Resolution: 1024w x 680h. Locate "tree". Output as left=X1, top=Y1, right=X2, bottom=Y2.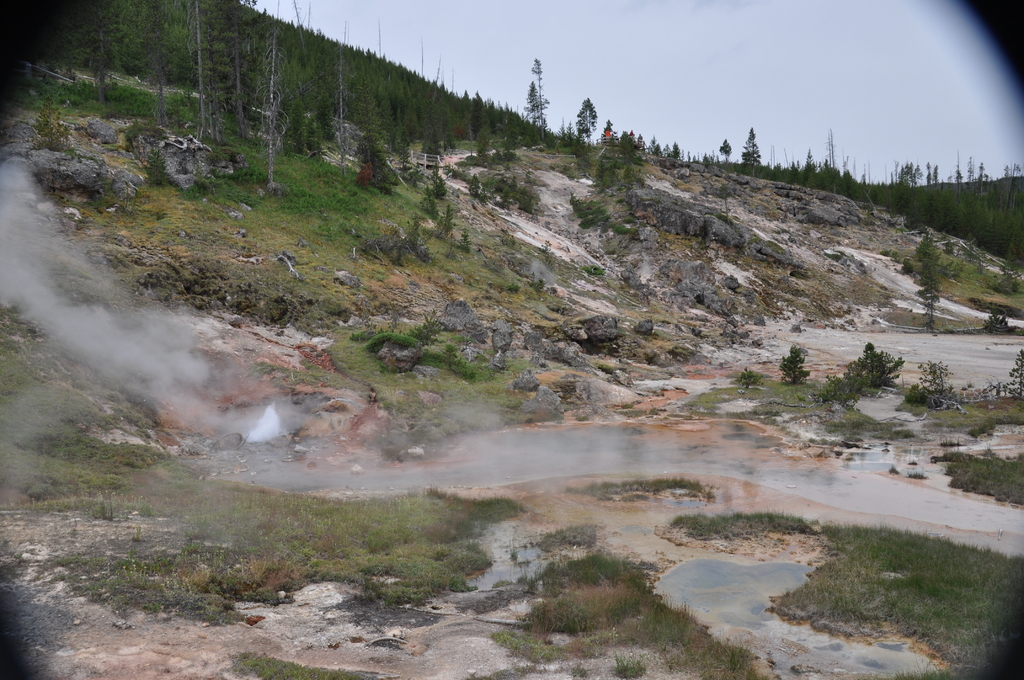
left=648, top=137, right=656, bottom=154.
